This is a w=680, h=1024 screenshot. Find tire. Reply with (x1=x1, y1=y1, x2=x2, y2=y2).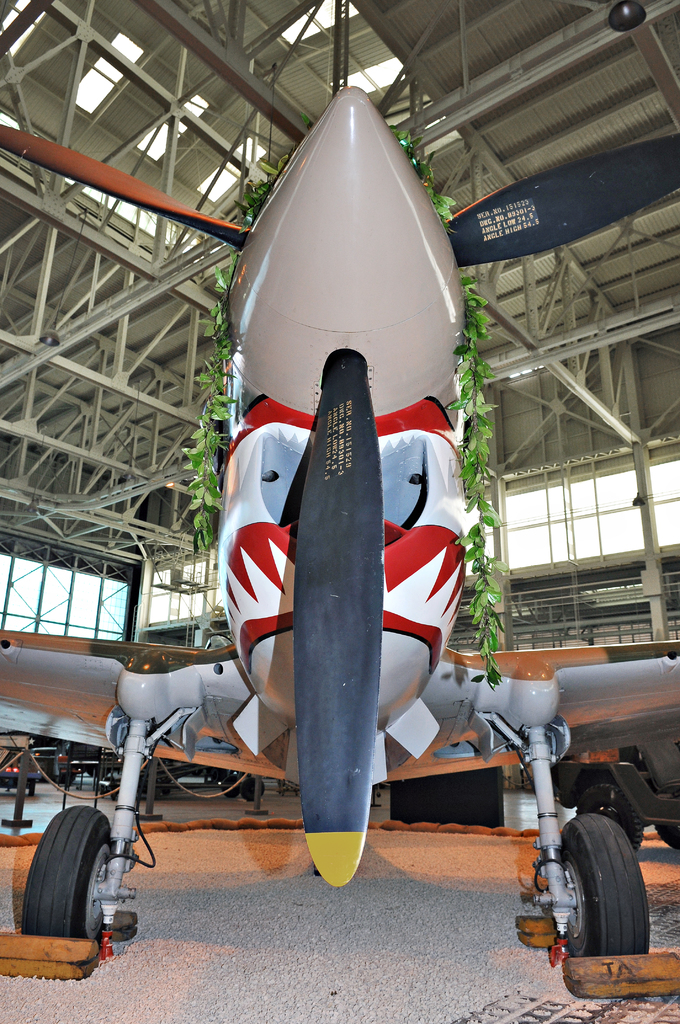
(x1=242, y1=778, x2=266, y2=804).
